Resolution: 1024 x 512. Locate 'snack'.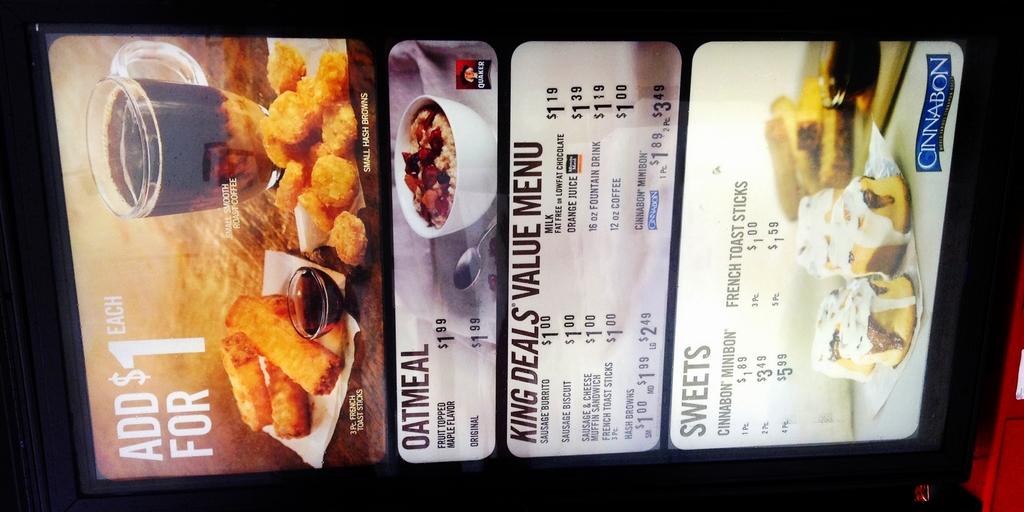
box=[402, 109, 456, 230].
